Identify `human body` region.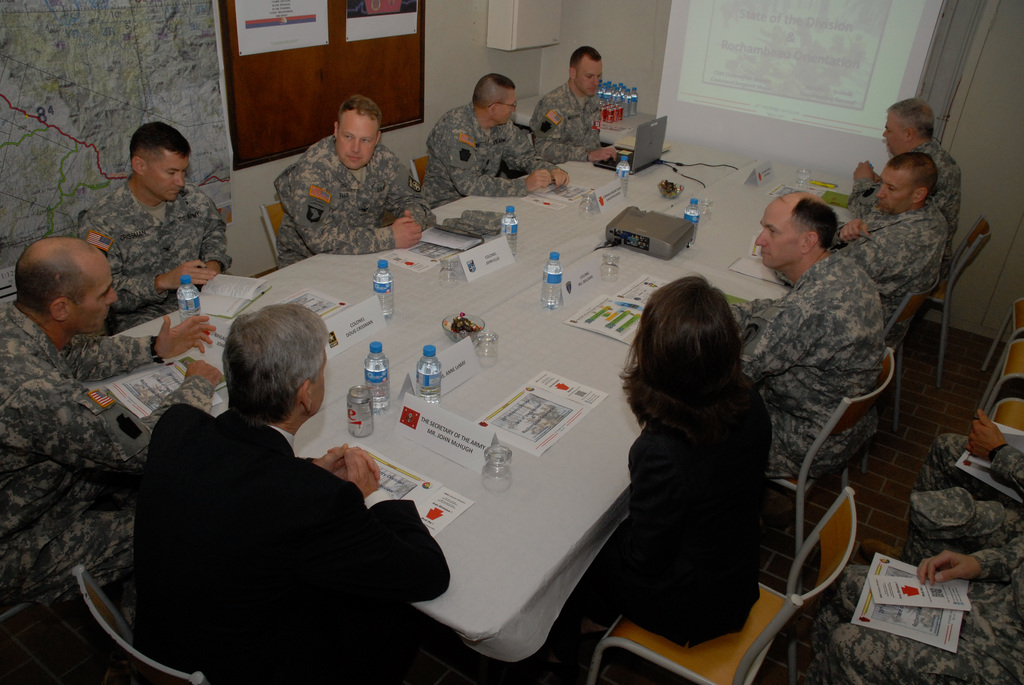
Region: (791,546,1023,684).
